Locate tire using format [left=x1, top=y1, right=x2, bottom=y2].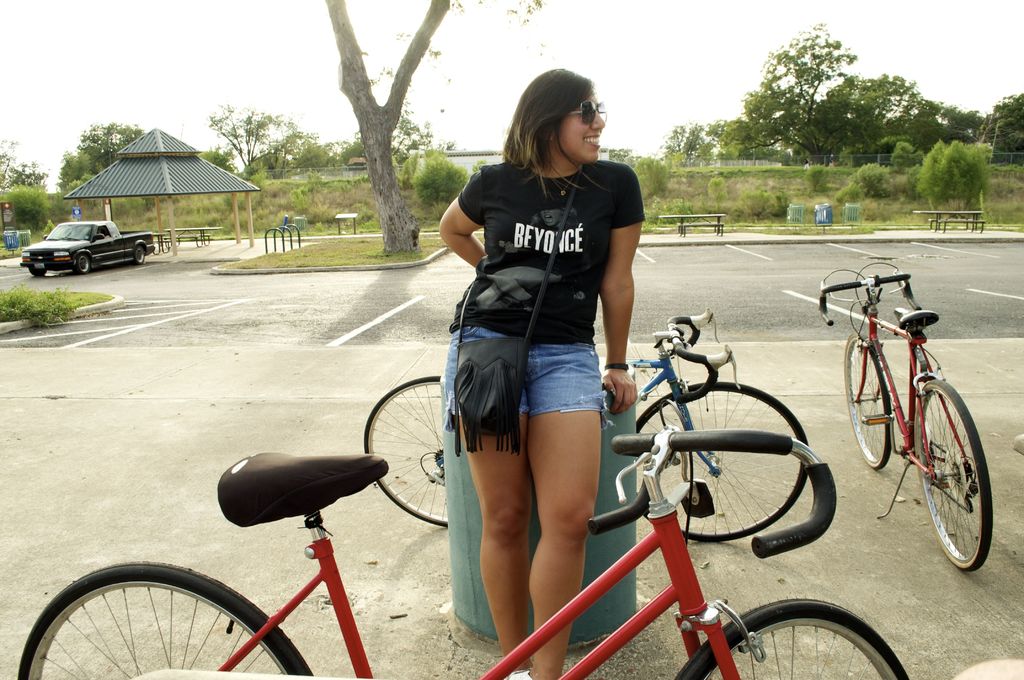
[left=362, top=375, right=447, bottom=528].
